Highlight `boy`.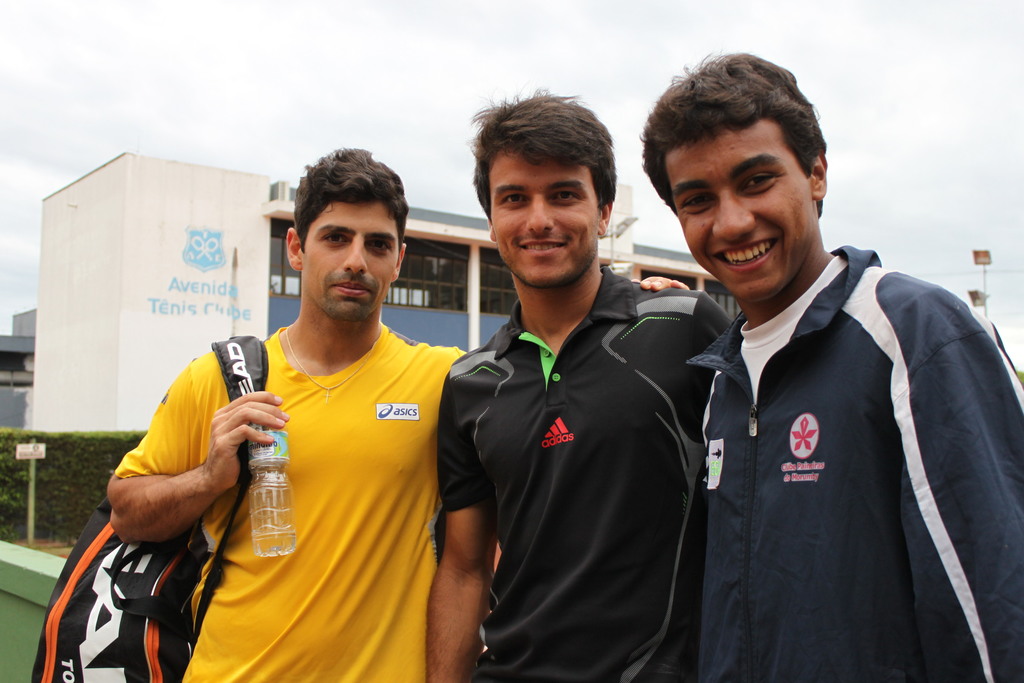
Highlighted region: 638 52 1023 682.
